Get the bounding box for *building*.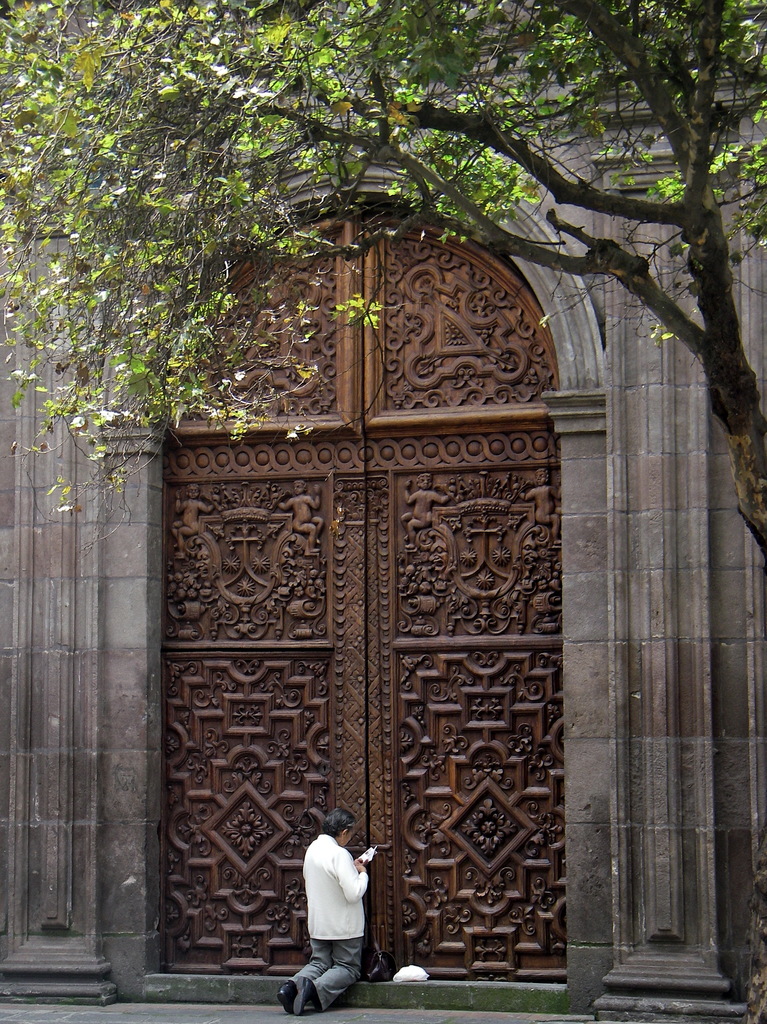
[0,0,766,1023].
